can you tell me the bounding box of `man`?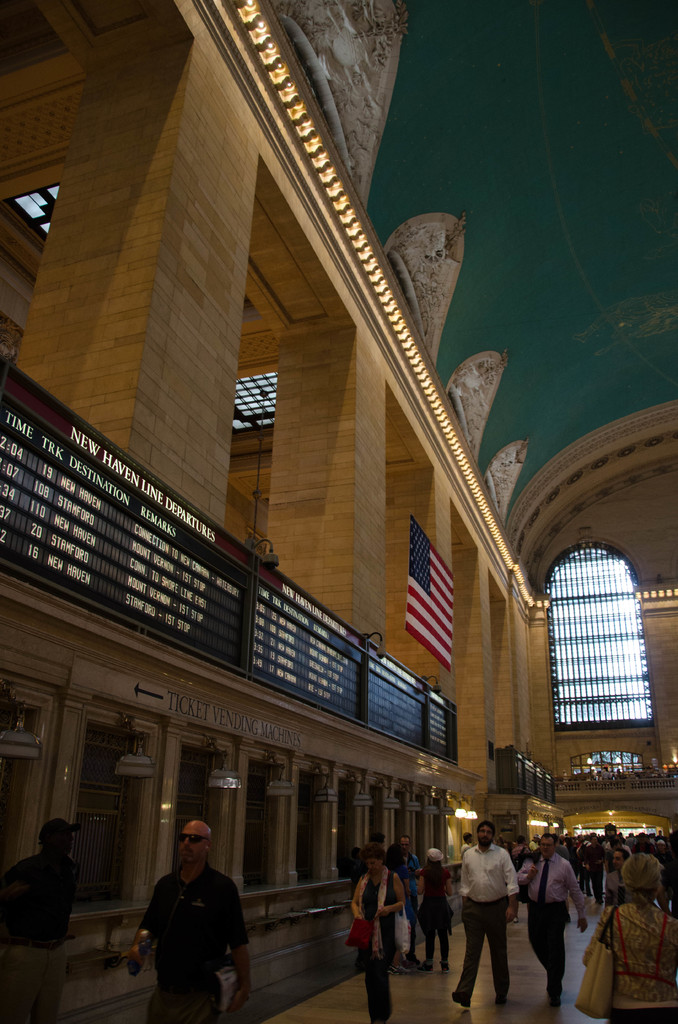
[x1=139, y1=808, x2=259, y2=1021].
